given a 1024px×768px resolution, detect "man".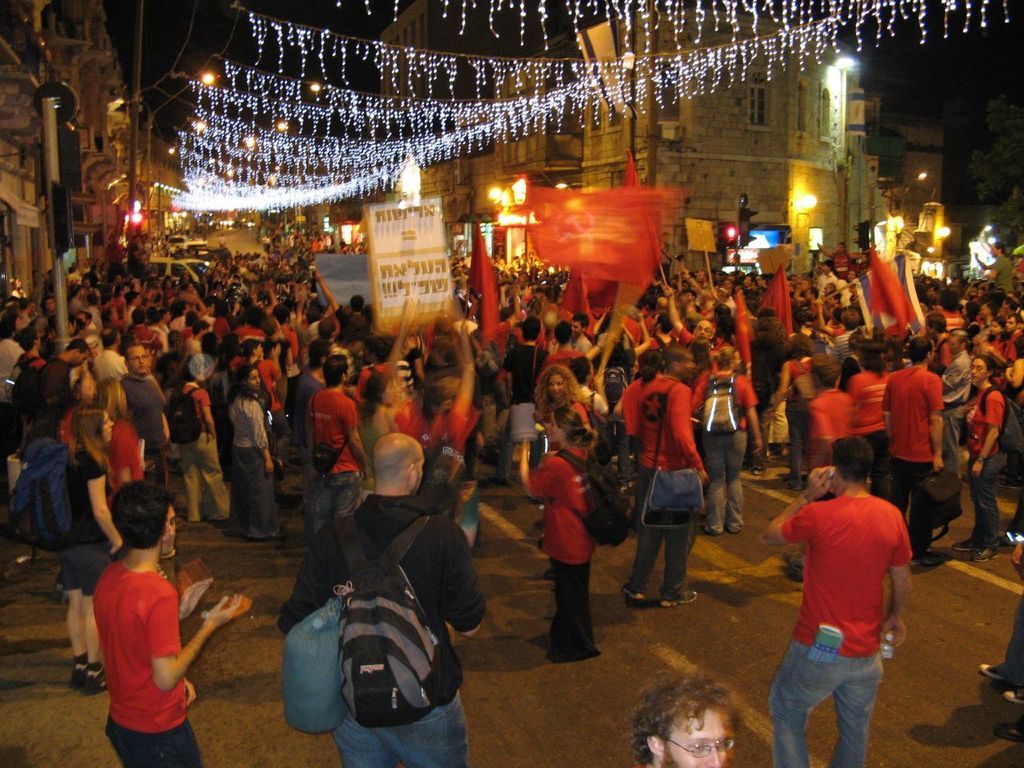
left=91, top=330, right=130, bottom=382.
